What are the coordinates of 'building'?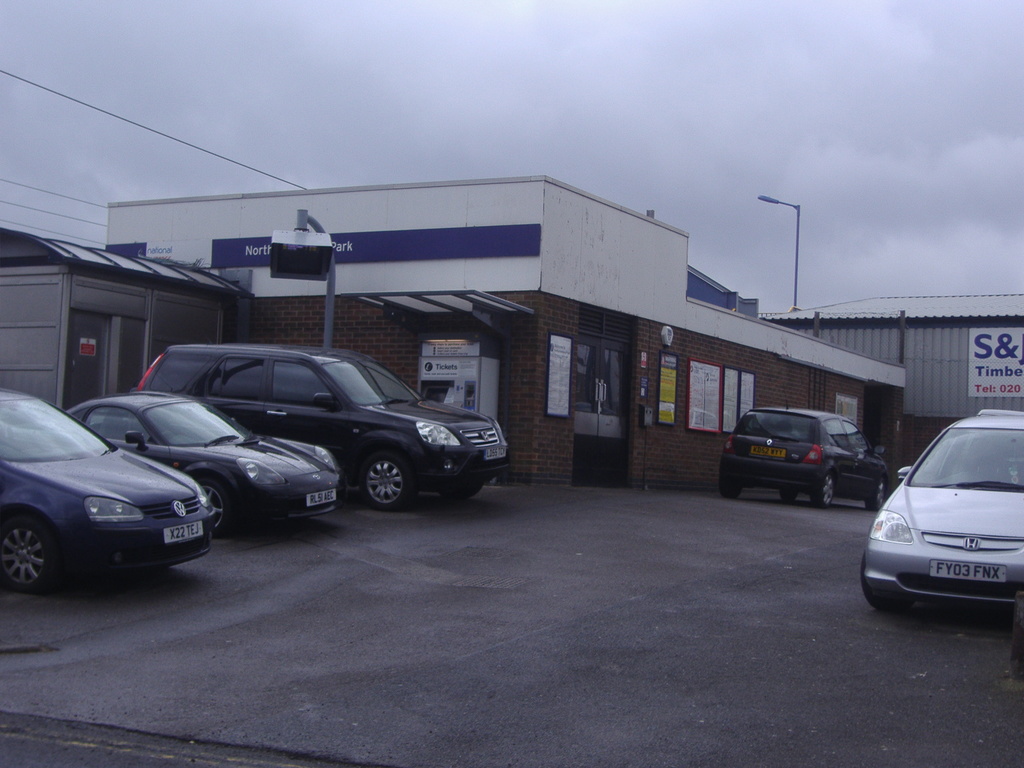
bbox(105, 171, 911, 488).
